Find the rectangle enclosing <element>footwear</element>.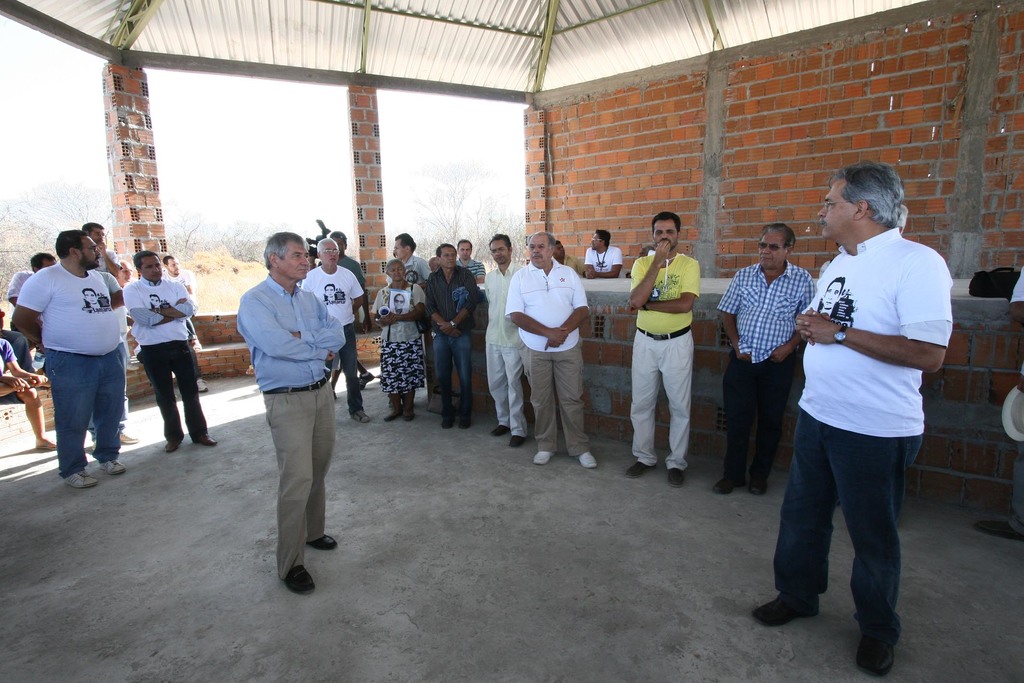
BBox(666, 466, 687, 491).
